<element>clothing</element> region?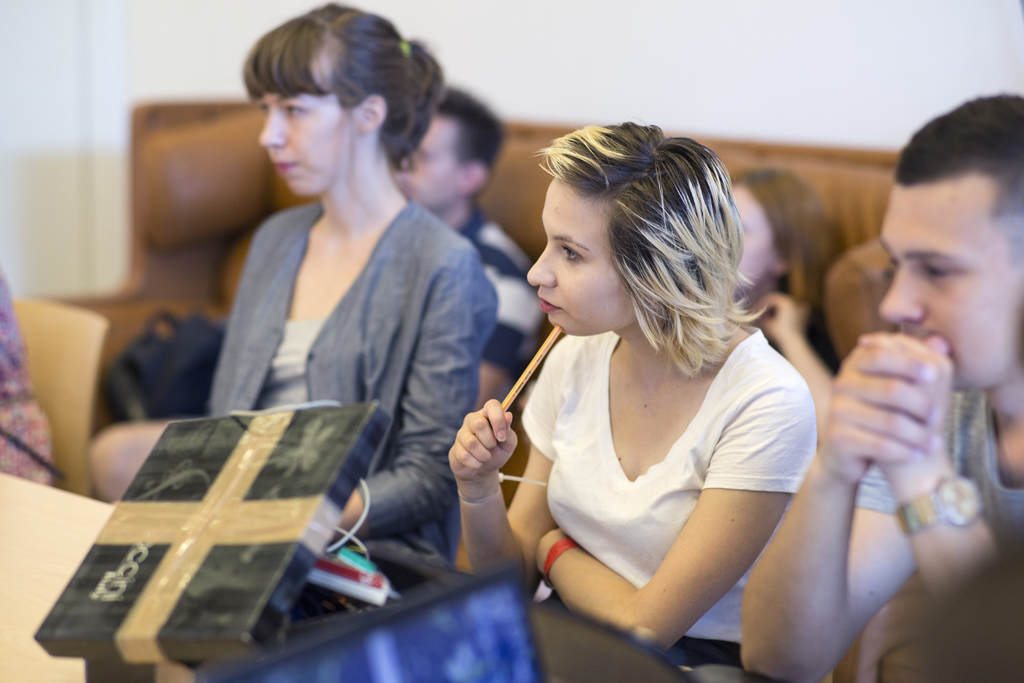
left=0, top=273, right=49, bottom=493
